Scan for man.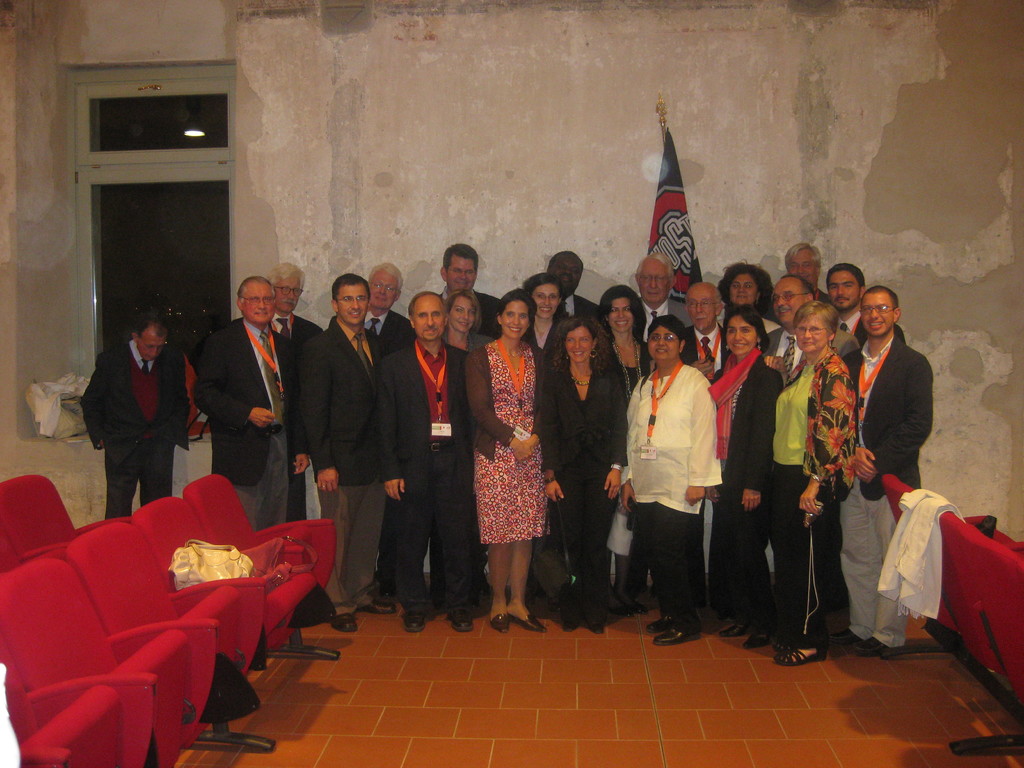
Scan result: (x1=761, y1=274, x2=861, y2=376).
